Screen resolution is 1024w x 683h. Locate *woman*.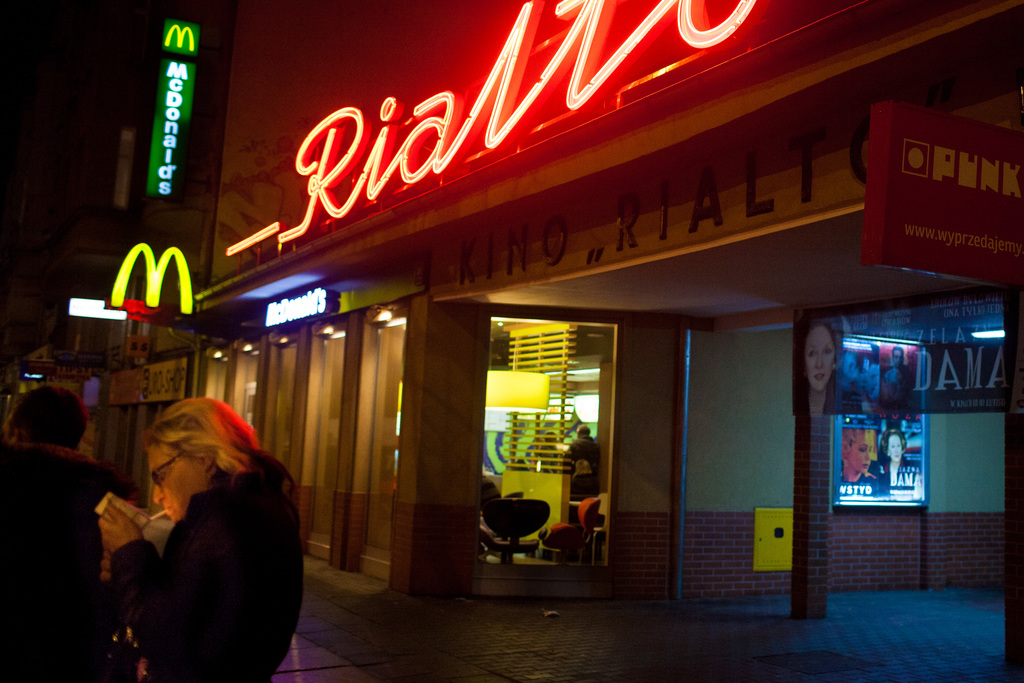
pyautogui.locateOnScreen(0, 384, 138, 682).
